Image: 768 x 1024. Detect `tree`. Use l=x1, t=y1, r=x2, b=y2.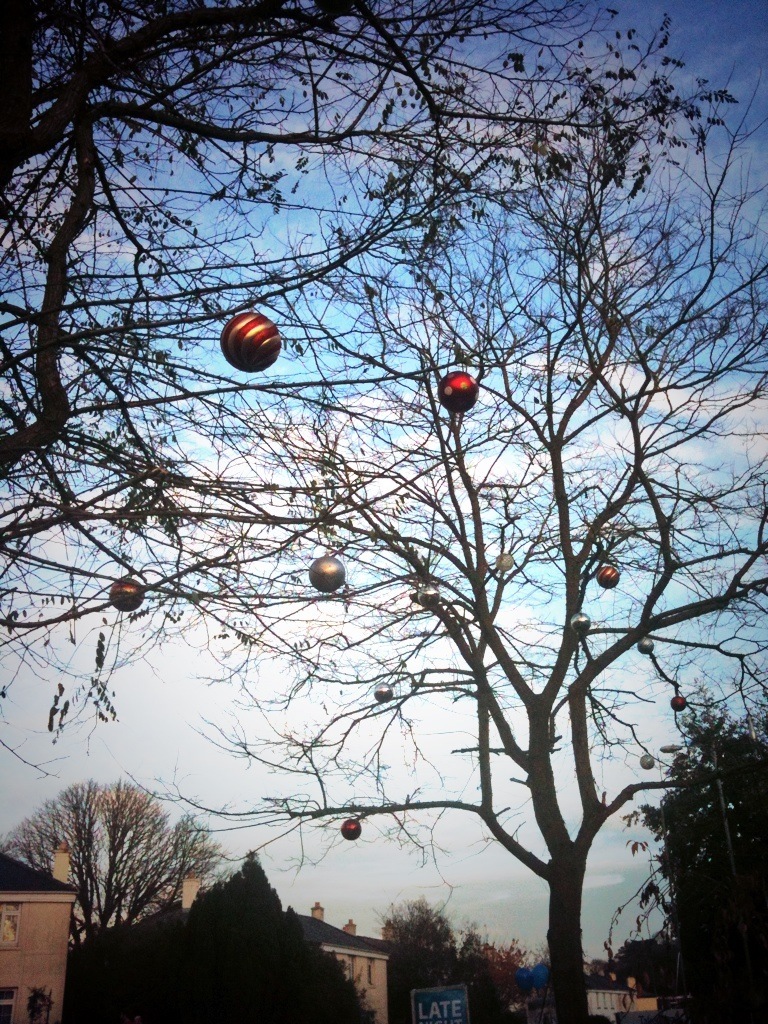
l=165, t=0, r=767, b=1023.
